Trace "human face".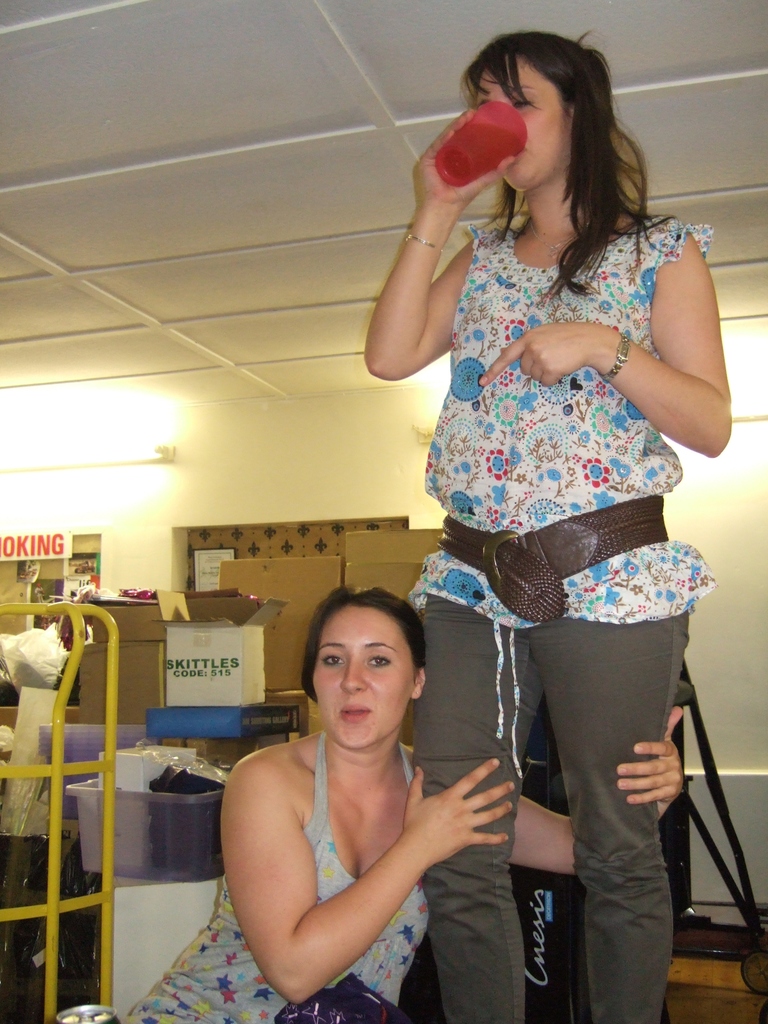
Traced to (left=310, top=610, right=413, bottom=755).
